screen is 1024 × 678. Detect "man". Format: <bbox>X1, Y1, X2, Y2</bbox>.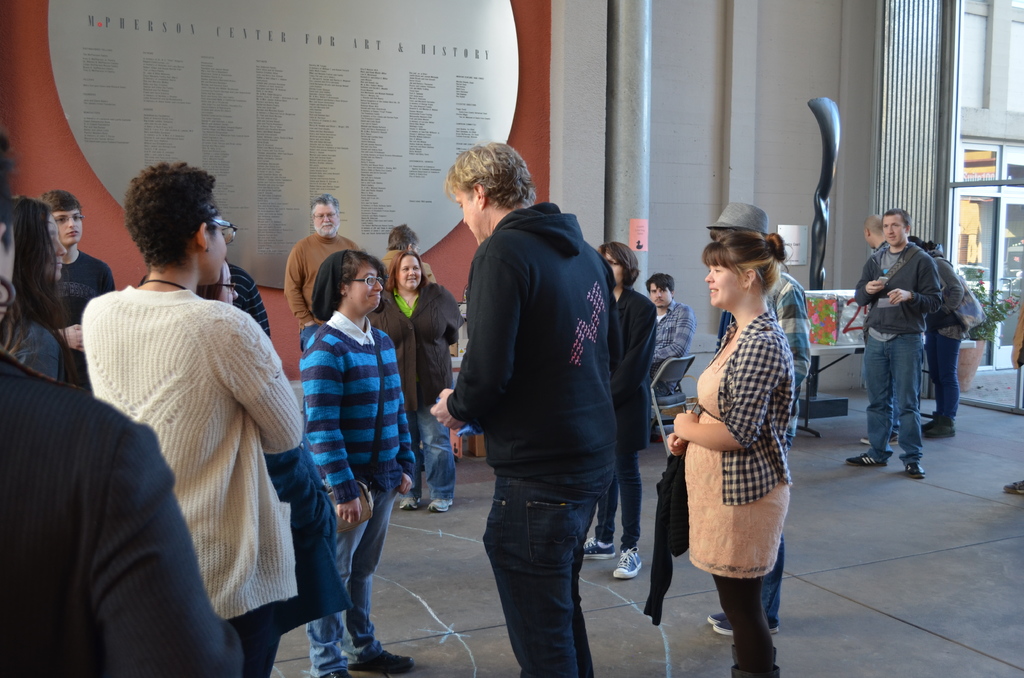
<bbox>844, 206, 942, 481</bbox>.
